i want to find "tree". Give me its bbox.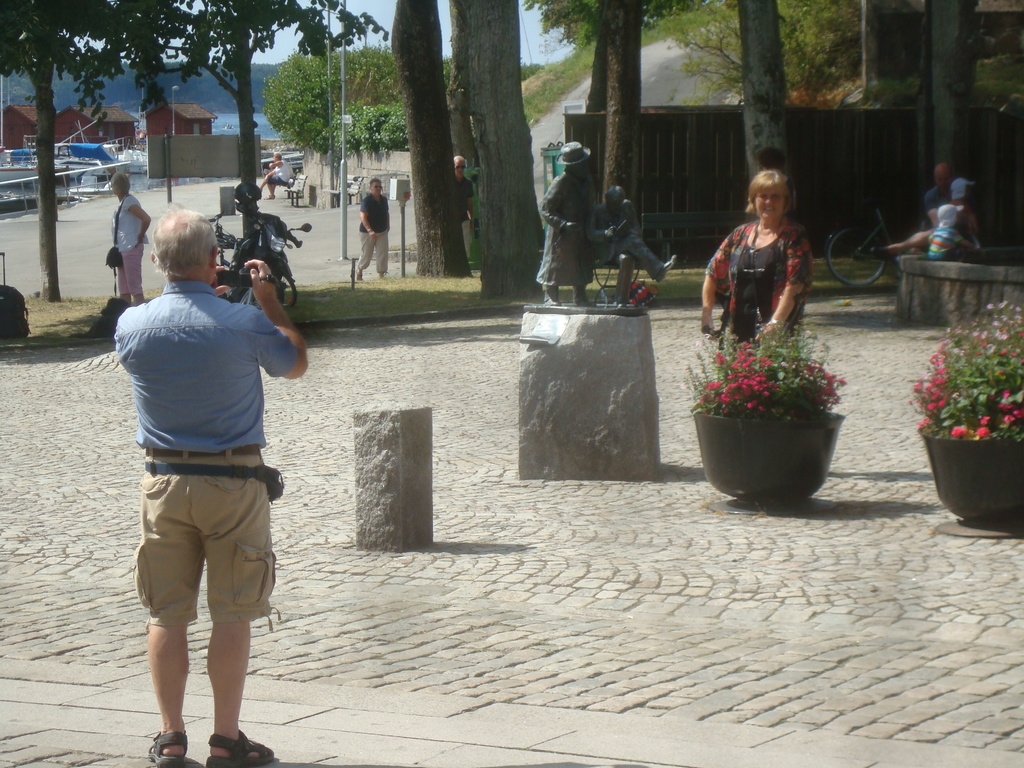
x1=443 y1=0 x2=558 y2=307.
